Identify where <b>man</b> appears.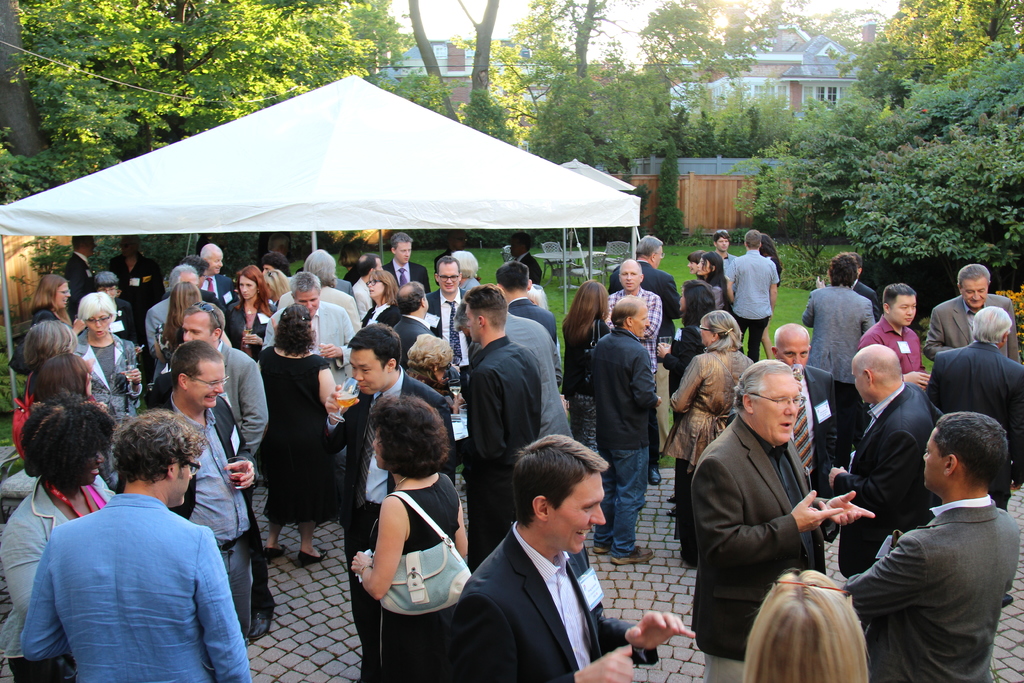
Appears at l=259, t=274, r=356, b=383.
